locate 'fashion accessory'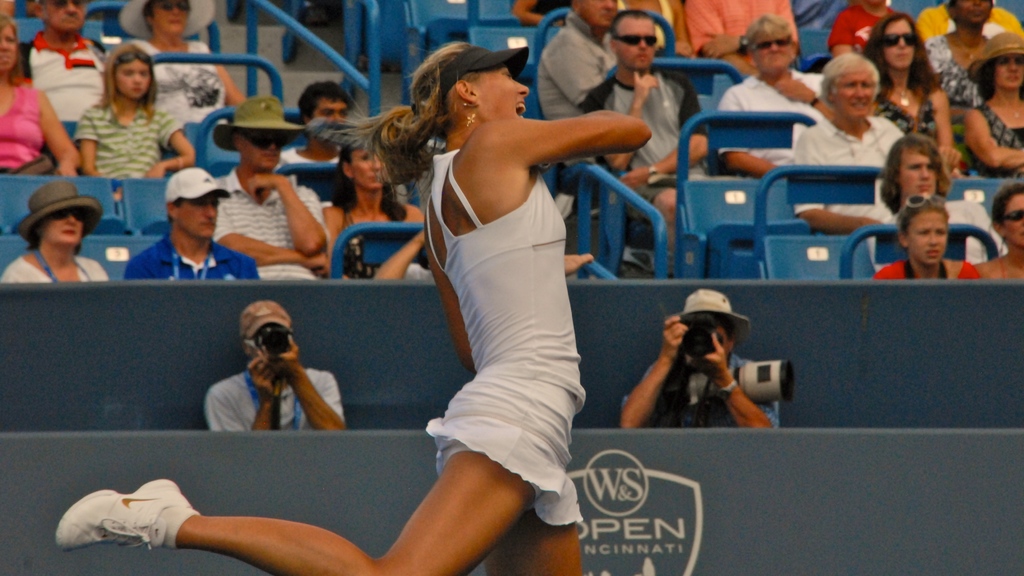
(159, 2, 188, 7)
